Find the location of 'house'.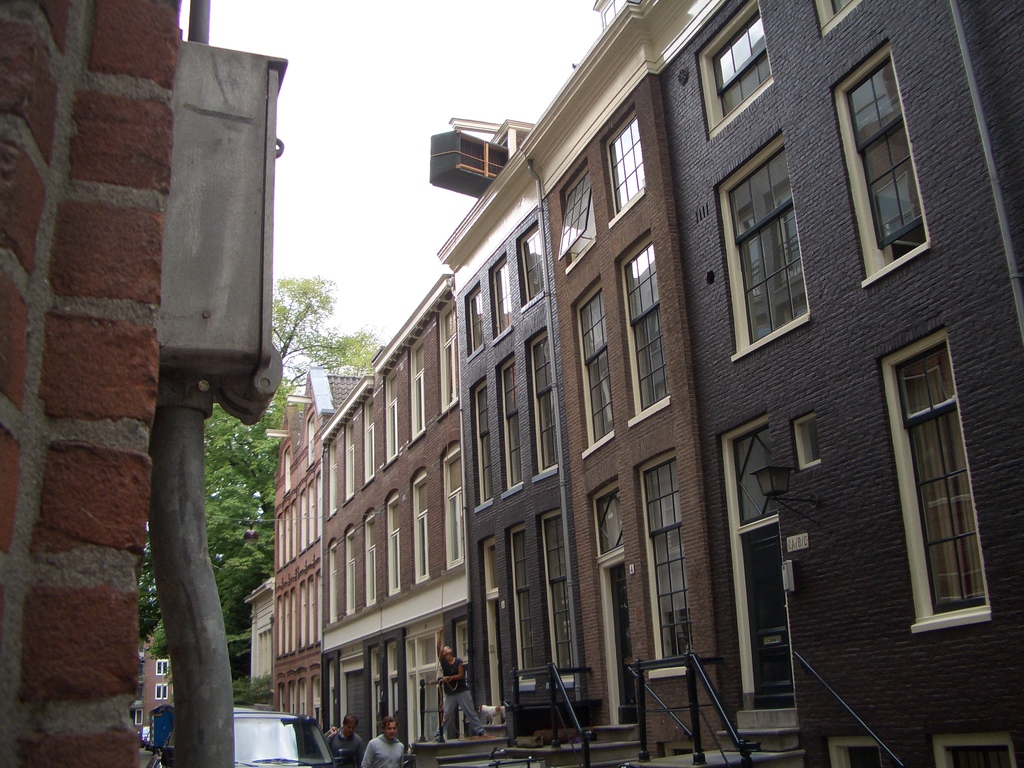
Location: crop(317, 270, 469, 767).
